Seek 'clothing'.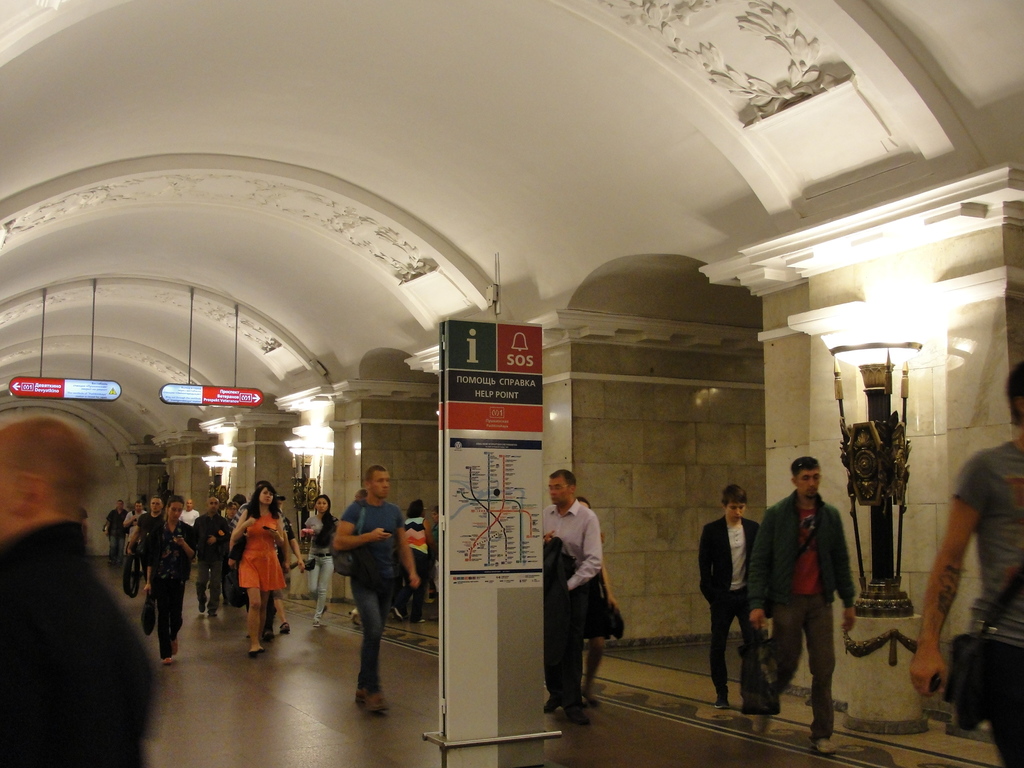
bbox=[147, 516, 194, 651].
